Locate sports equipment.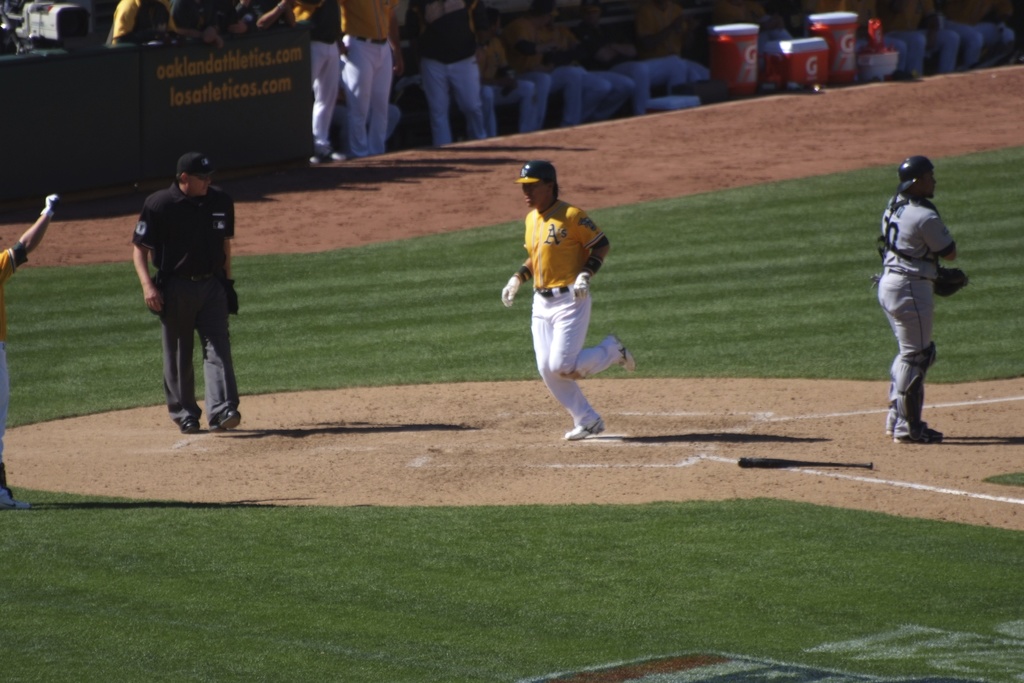
Bounding box: 893, 152, 936, 199.
